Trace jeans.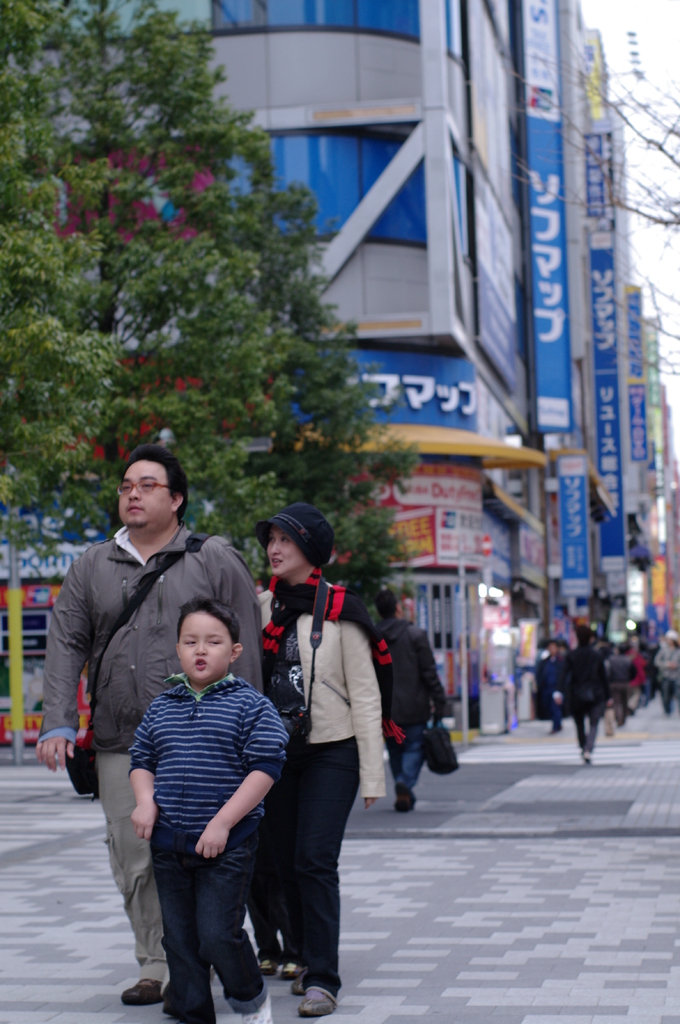
Traced to Rect(574, 706, 600, 748).
